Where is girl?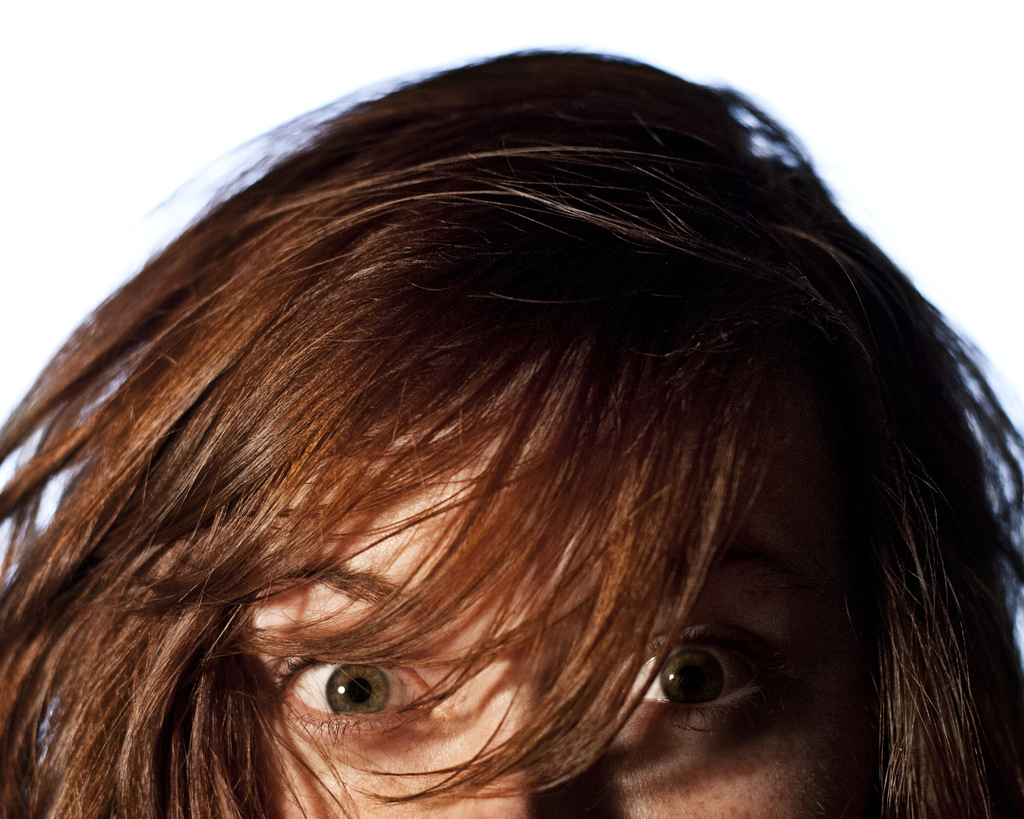
0:42:1023:818.
